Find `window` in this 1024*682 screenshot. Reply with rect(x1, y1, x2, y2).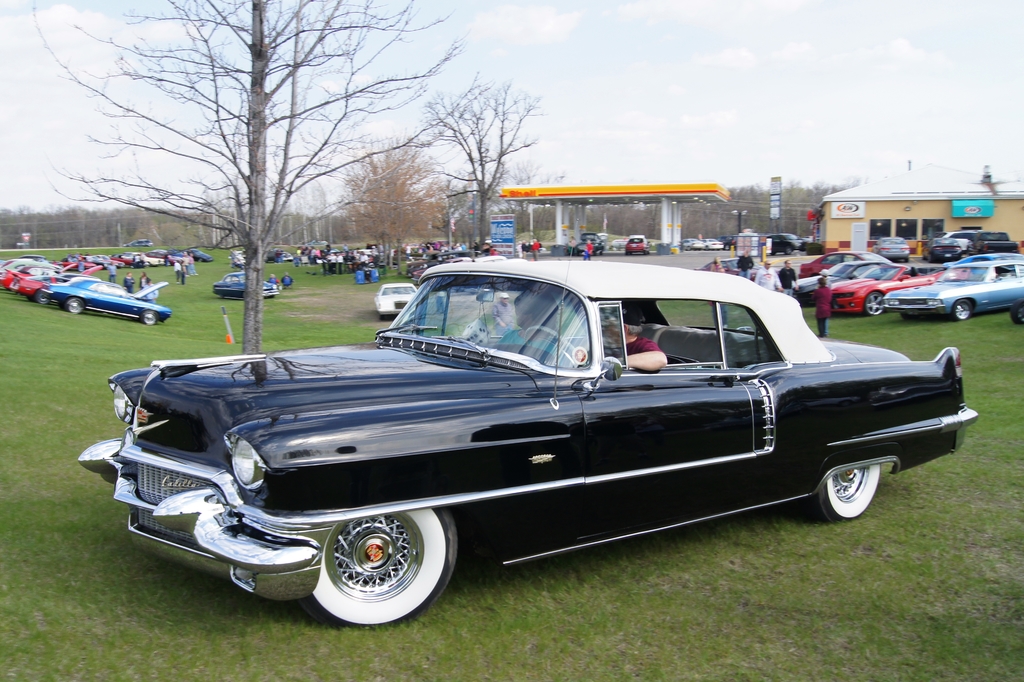
rect(917, 220, 943, 235).
